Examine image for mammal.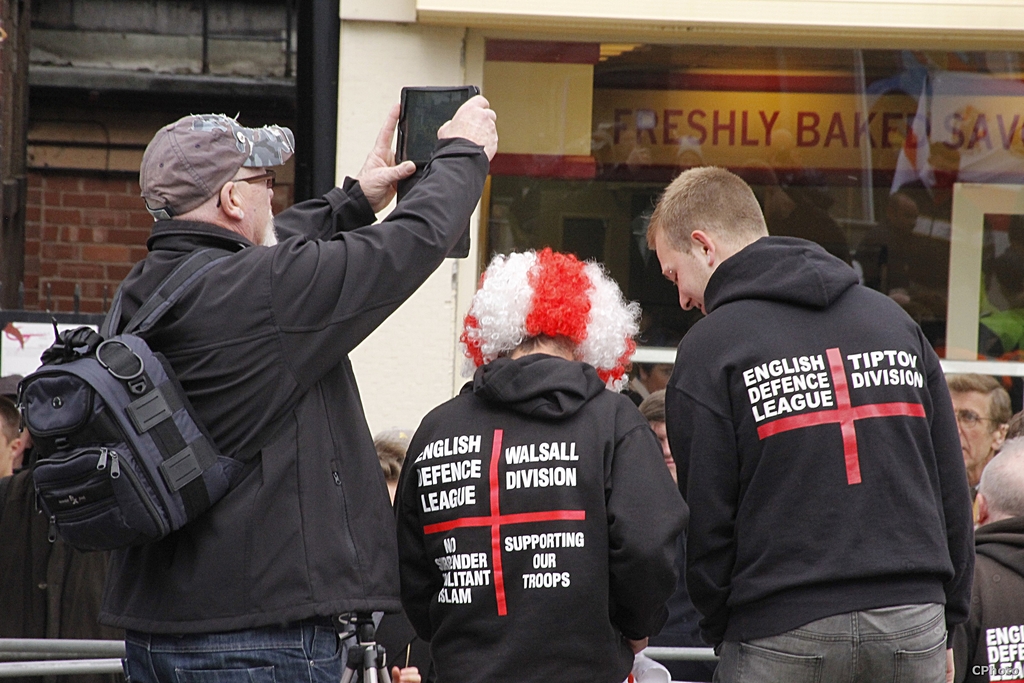
Examination result: 637/390/678/487.
